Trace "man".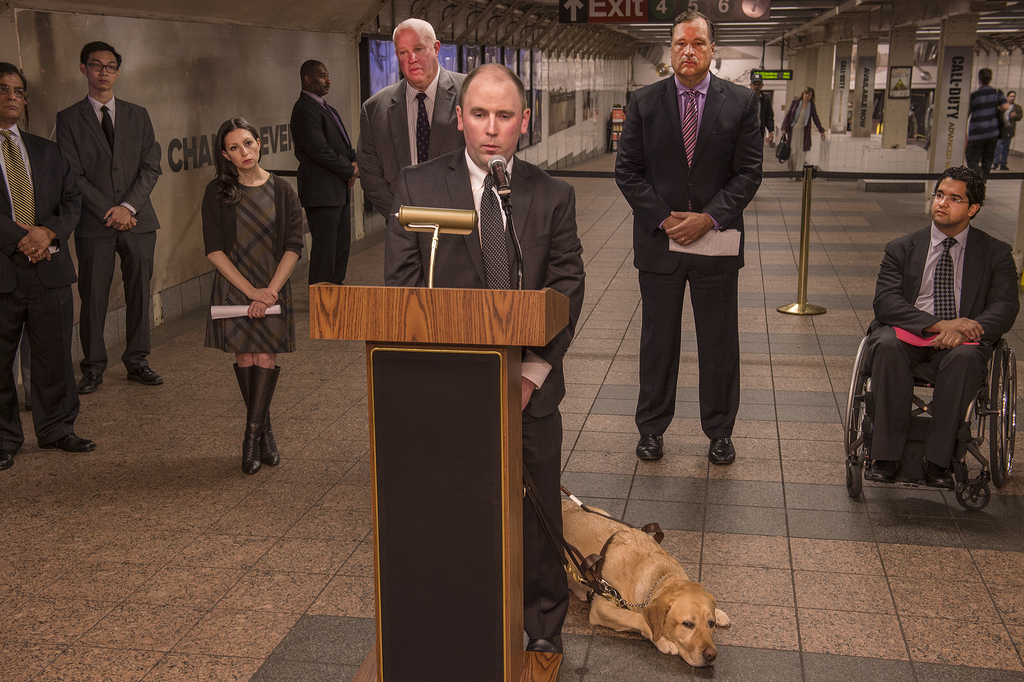
Traced to (55, 42, 165, 389).
